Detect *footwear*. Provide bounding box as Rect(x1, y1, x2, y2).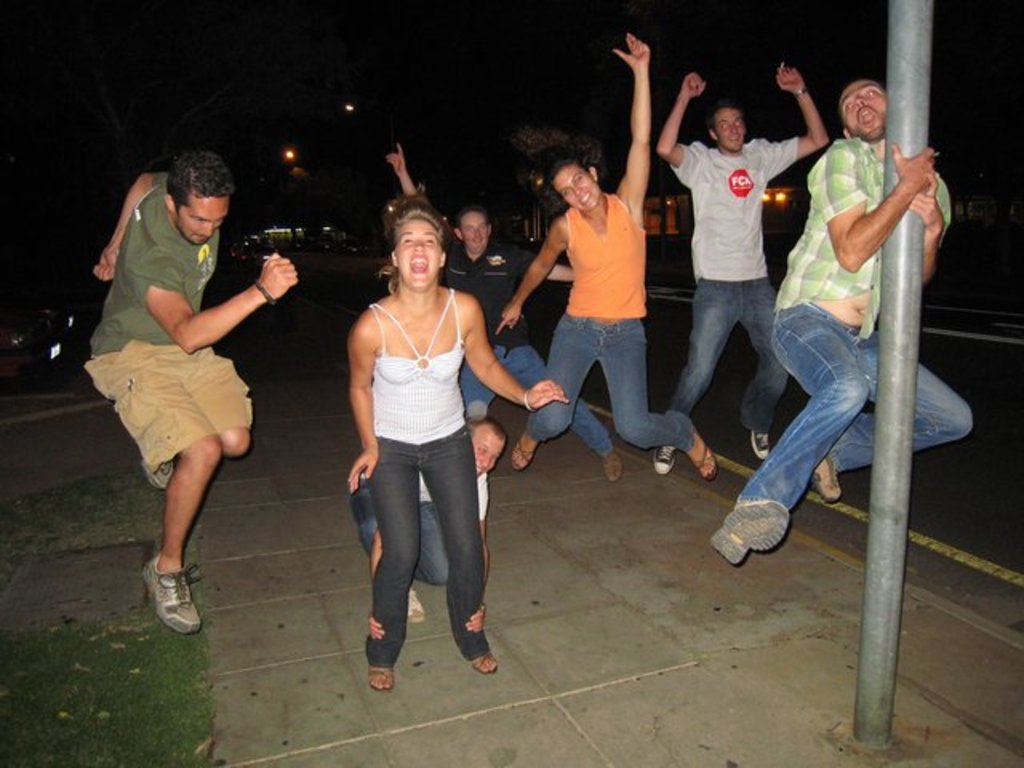
Rect(509, 440, 541, 474).
